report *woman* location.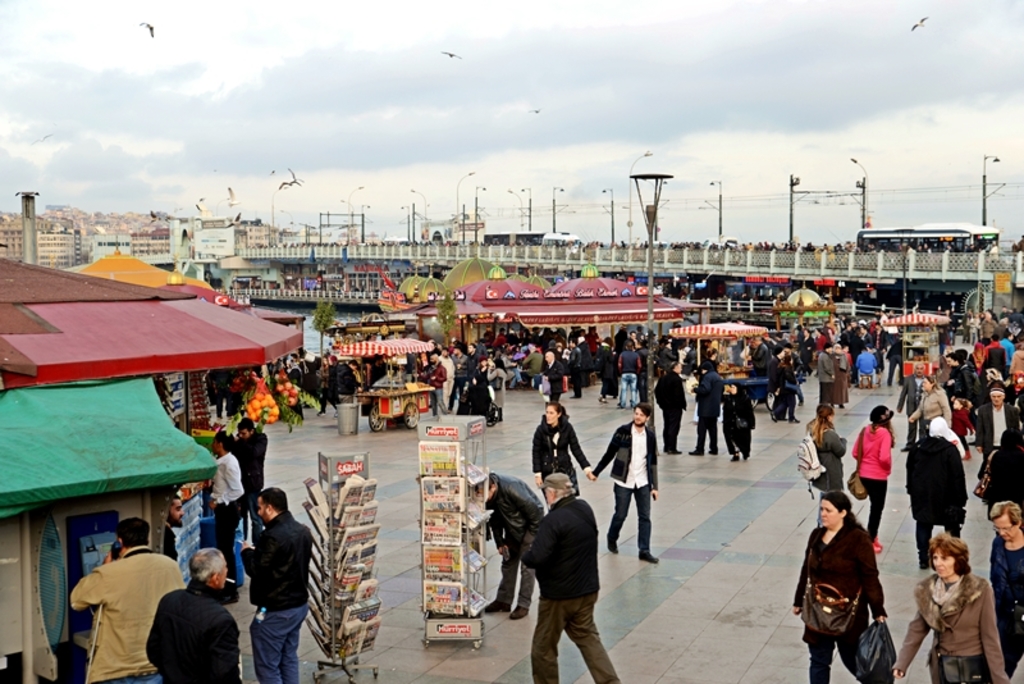
Report: (left=797, top=328, right=817, bottom=383).
